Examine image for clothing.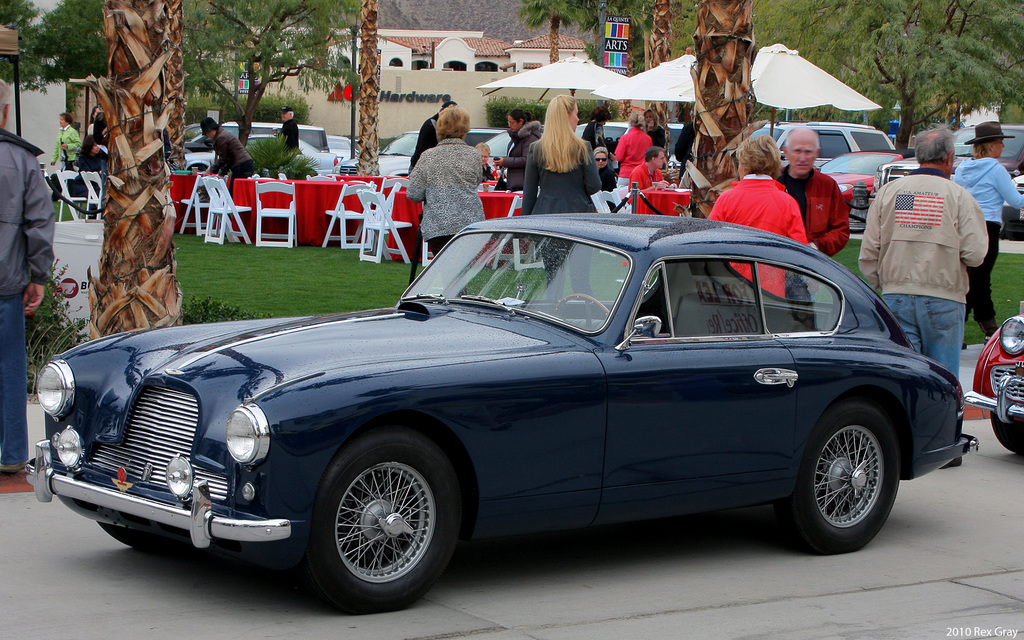
Examination result: box=[0, 133, 56, 497].
